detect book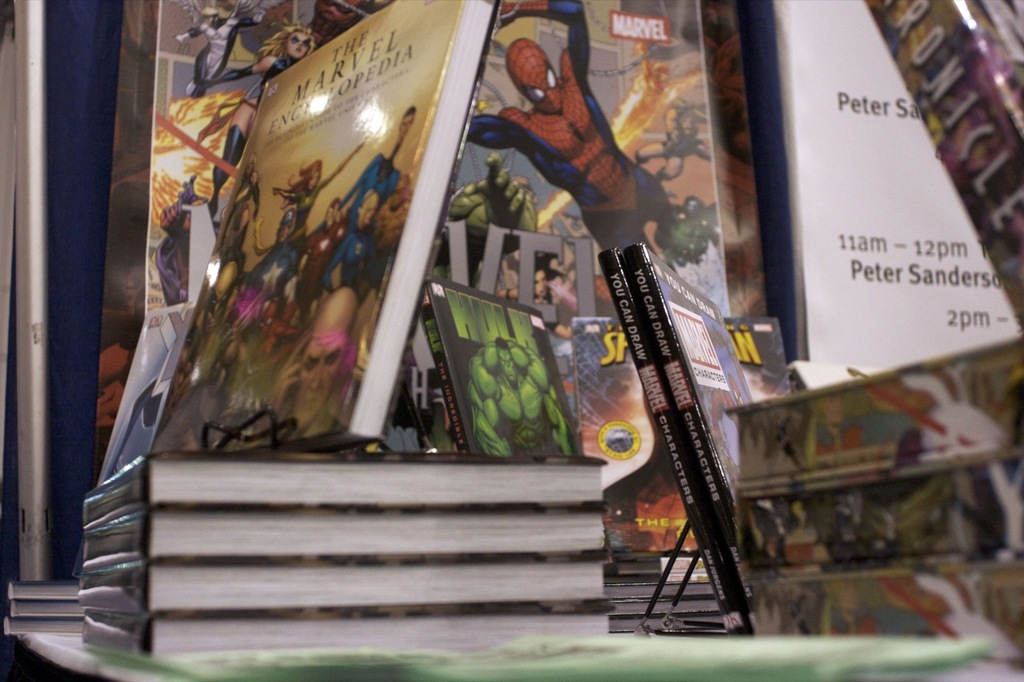
604/580/722/603
